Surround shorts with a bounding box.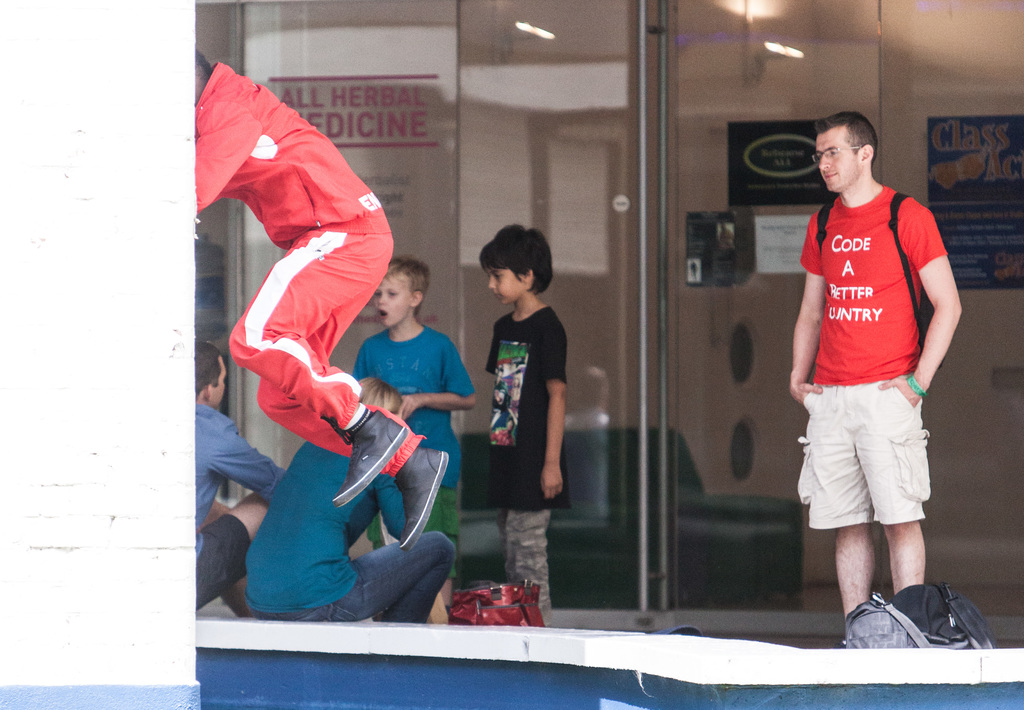
bbox=(367, 491, 458, 576).
